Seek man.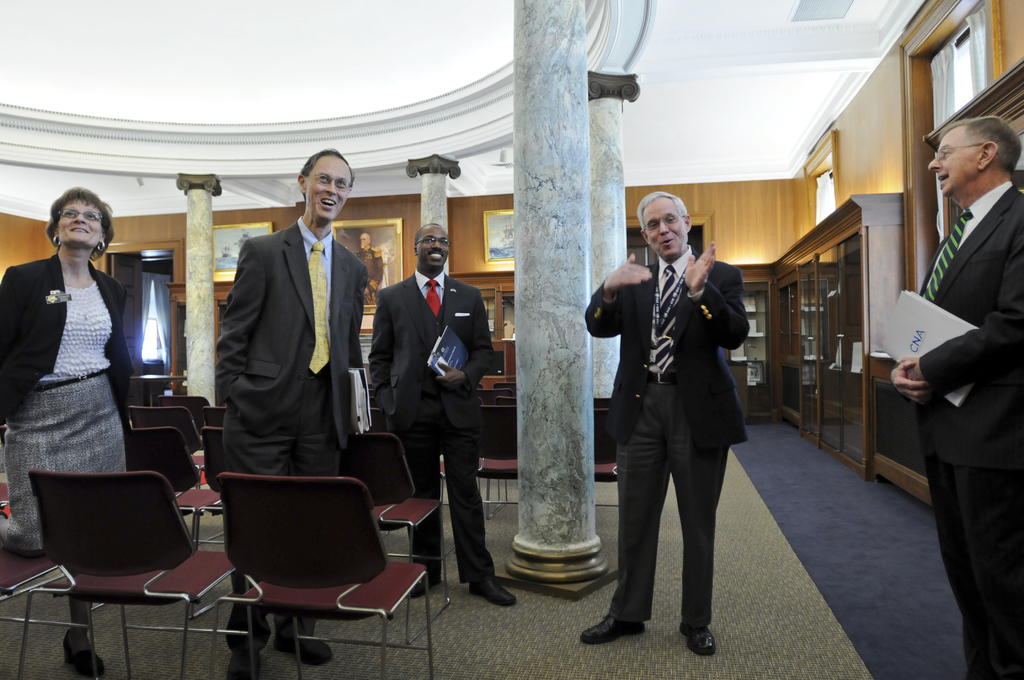
367,222,515,608.
